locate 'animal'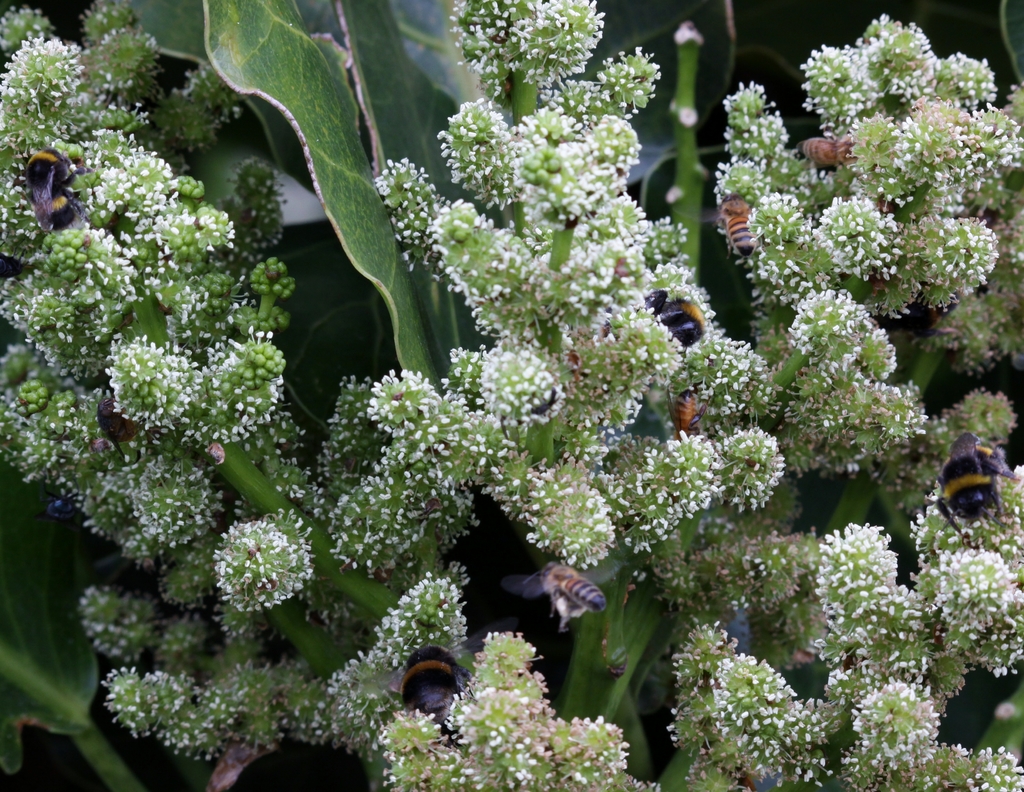
[798,133,862,166]
